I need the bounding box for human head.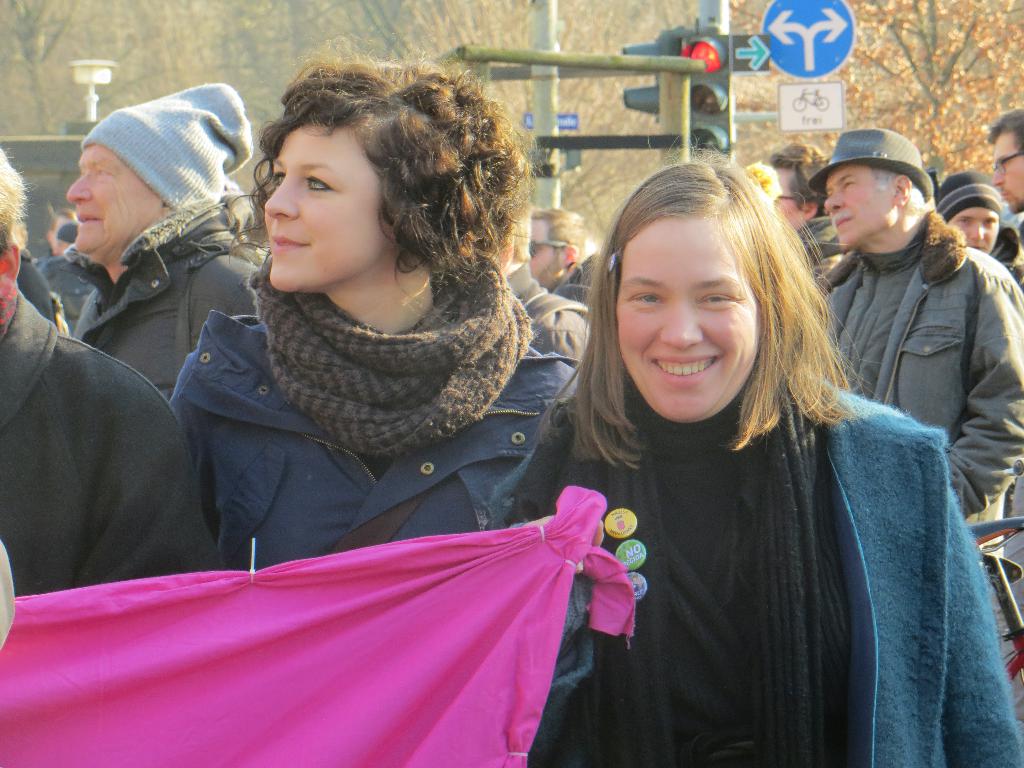
Here it is: select_region(611, 156, 787, 422).
